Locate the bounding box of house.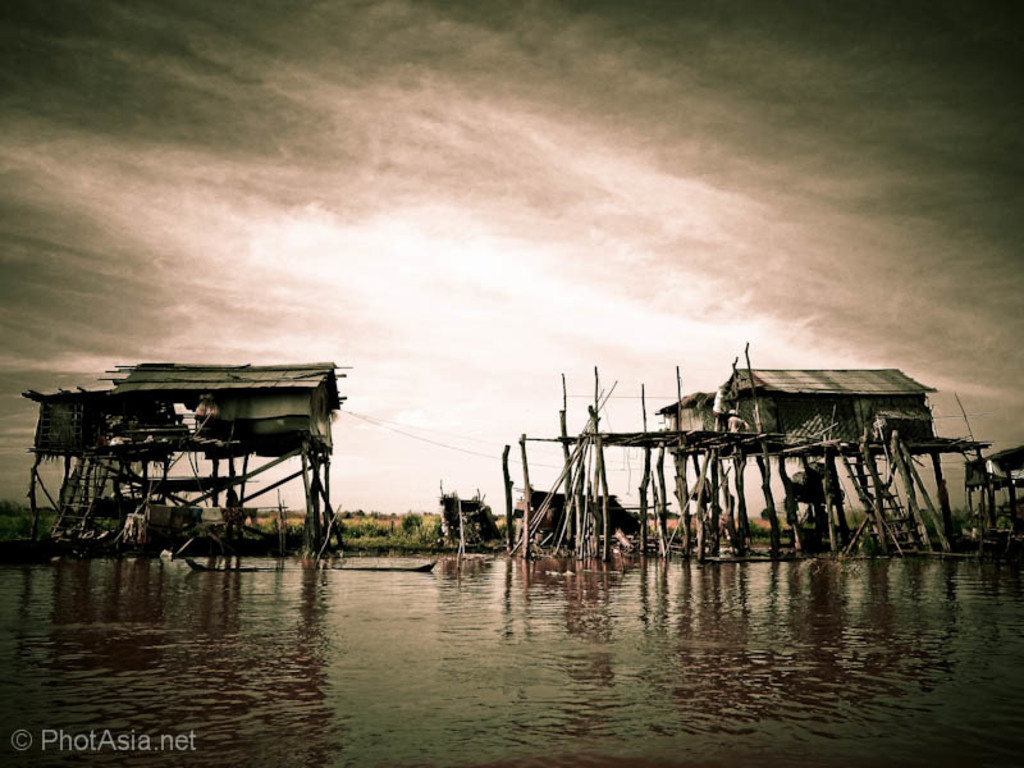
Bounding box: pyautogui.locateOnScreen(968, 449, 1023, 552).
